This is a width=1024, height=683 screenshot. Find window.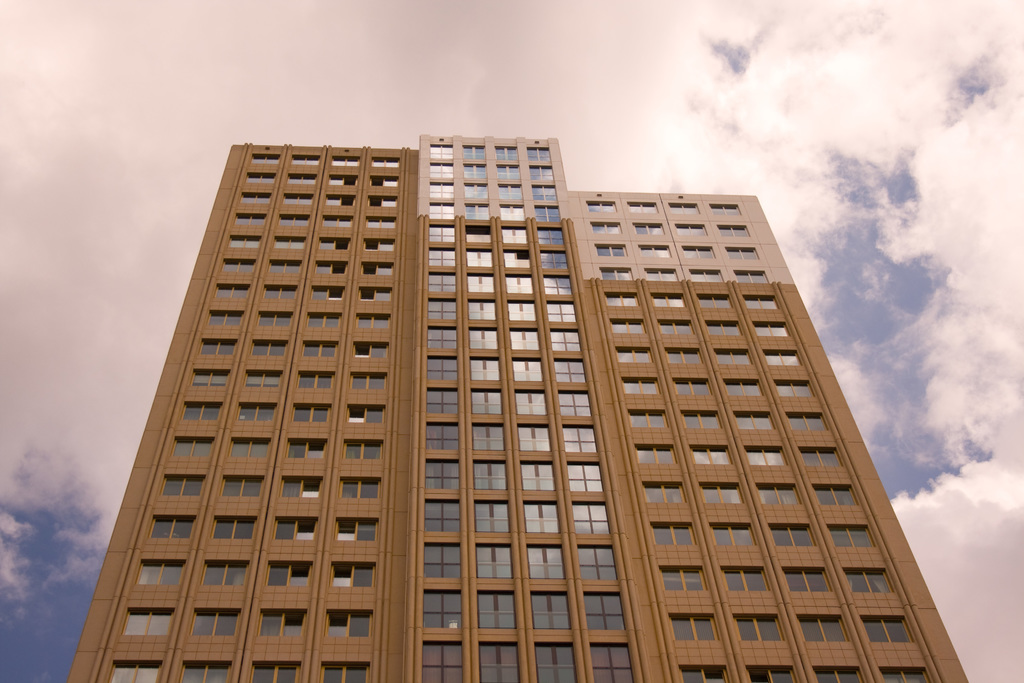
Bounding box: select_region(184, 404, 220, 421).
